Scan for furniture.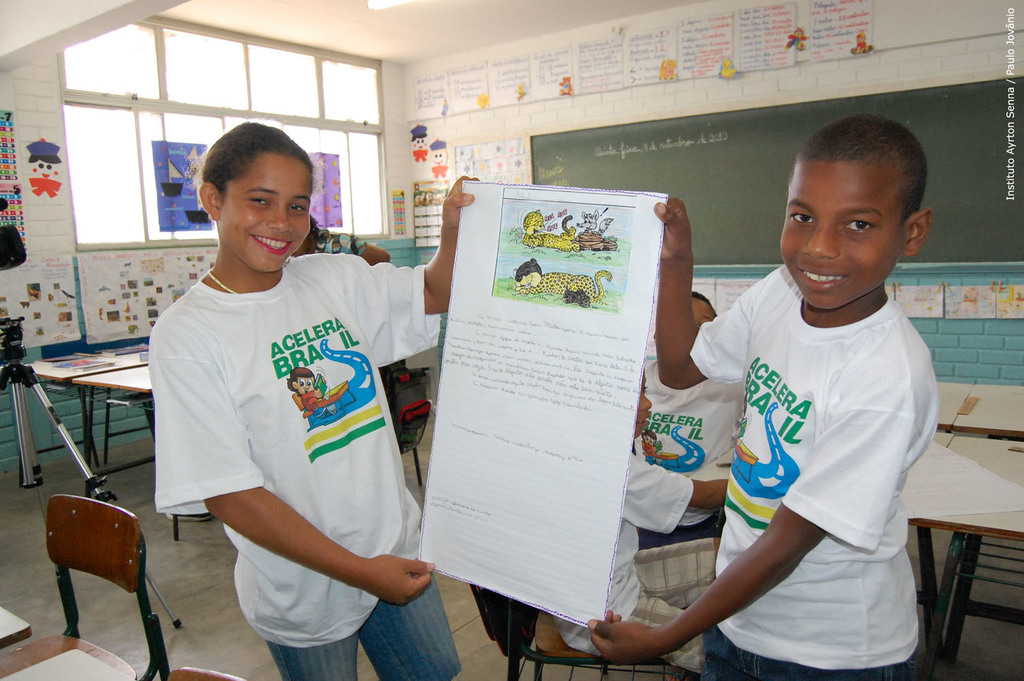
Scan result: select_region(910, 430, 956, 656).
